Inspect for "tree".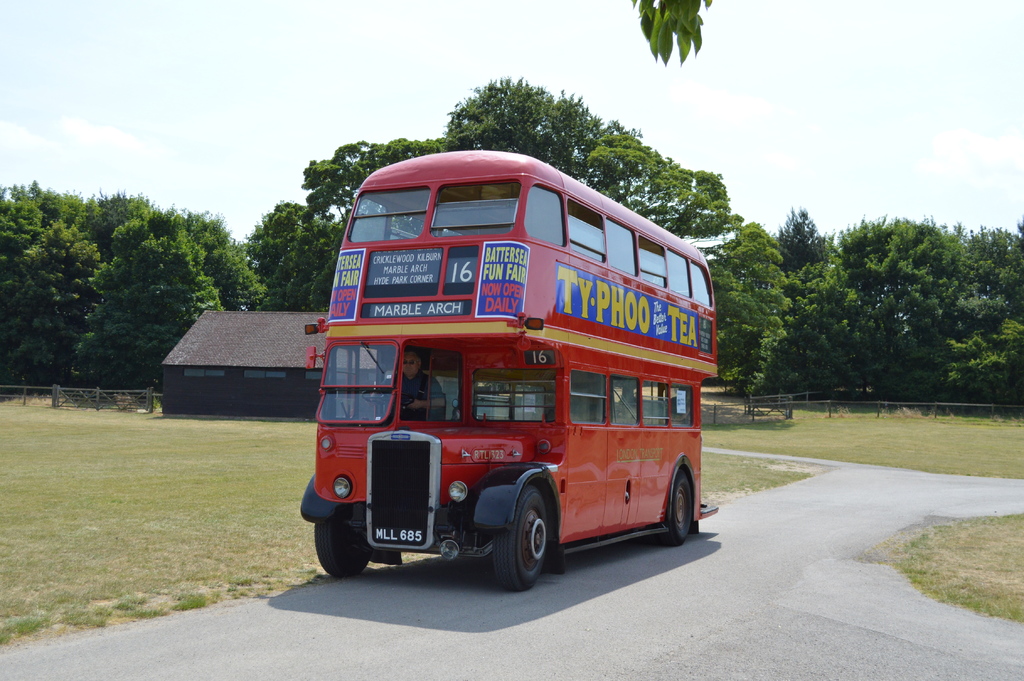
Inspection: <bbox>283, 211, 342, 308</bbox>.
